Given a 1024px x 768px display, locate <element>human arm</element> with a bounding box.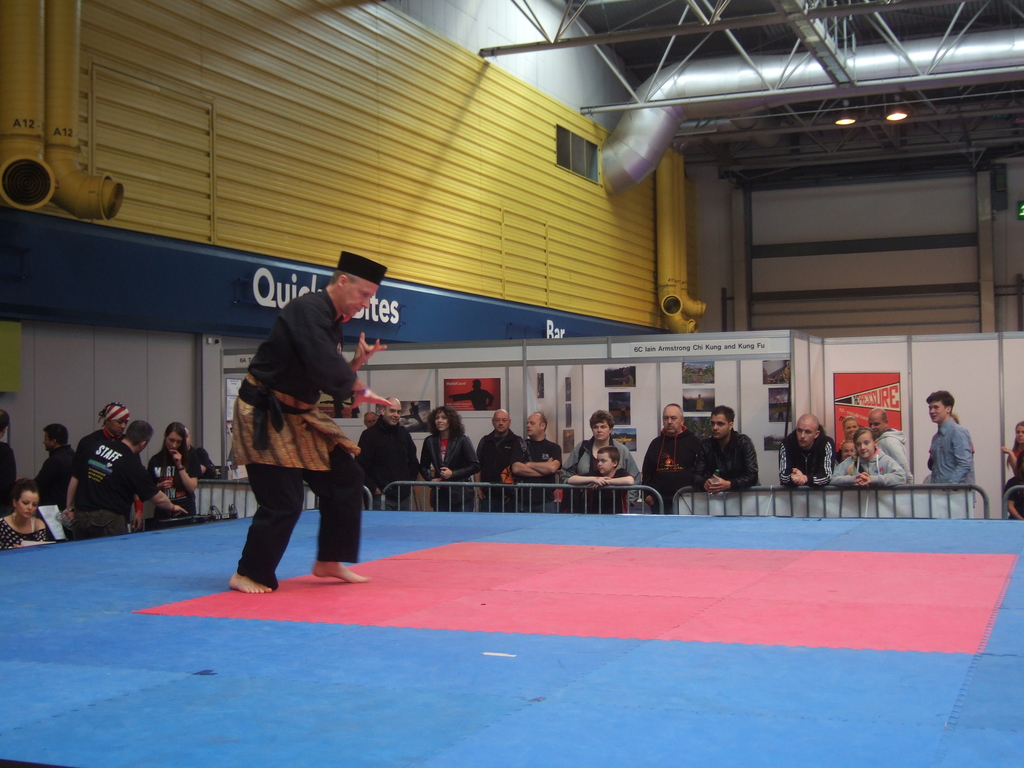
Located: <bbox>396, 423, 417, 480</bbox>.
